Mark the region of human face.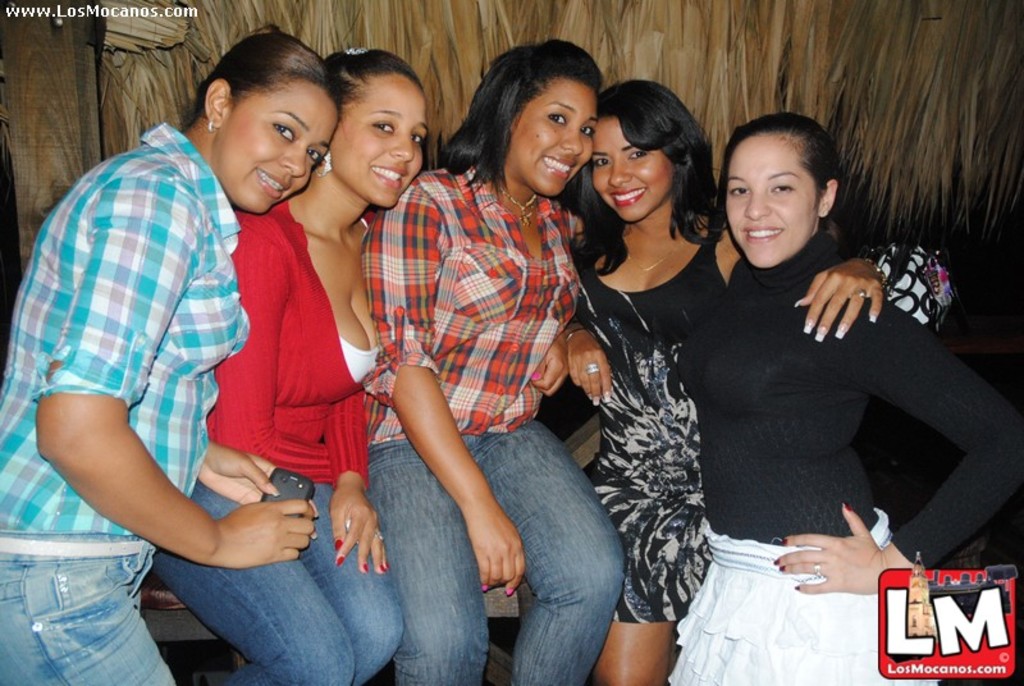
Region: 590 120 676 219.
